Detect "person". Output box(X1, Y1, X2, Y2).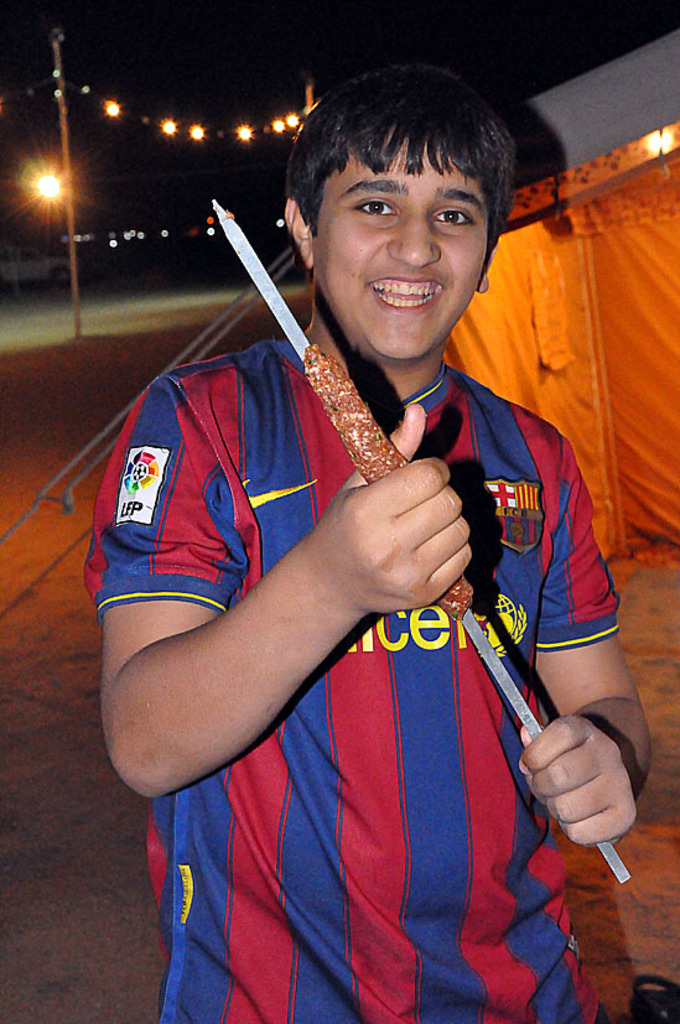
box(116, 56, 592, 1023).
